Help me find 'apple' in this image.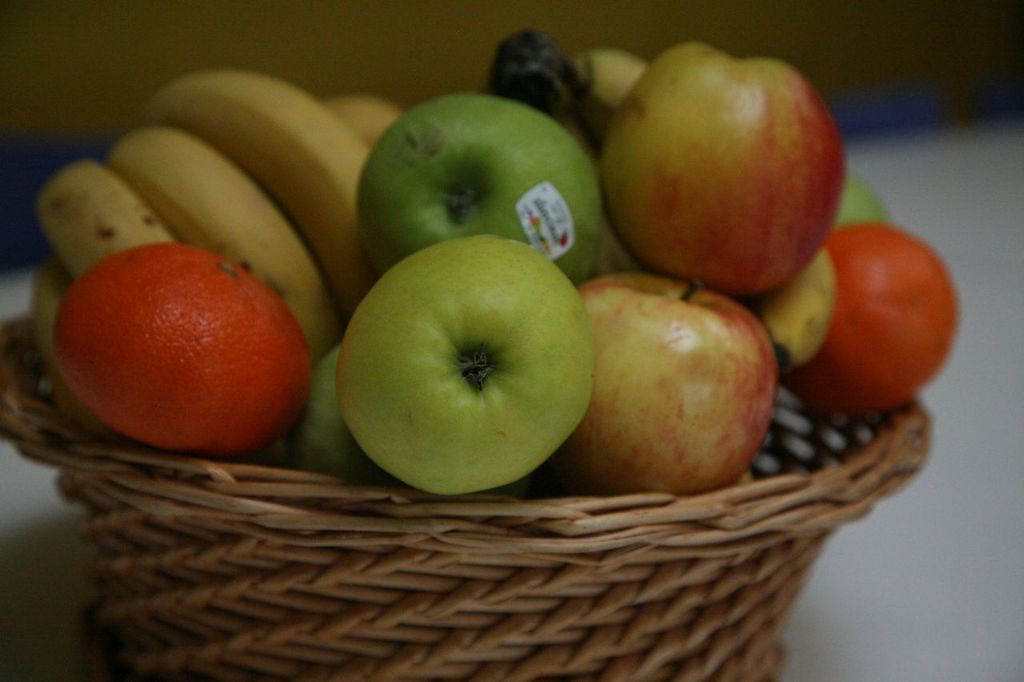
Found it: bbox=[343, 233, 615, 500].
